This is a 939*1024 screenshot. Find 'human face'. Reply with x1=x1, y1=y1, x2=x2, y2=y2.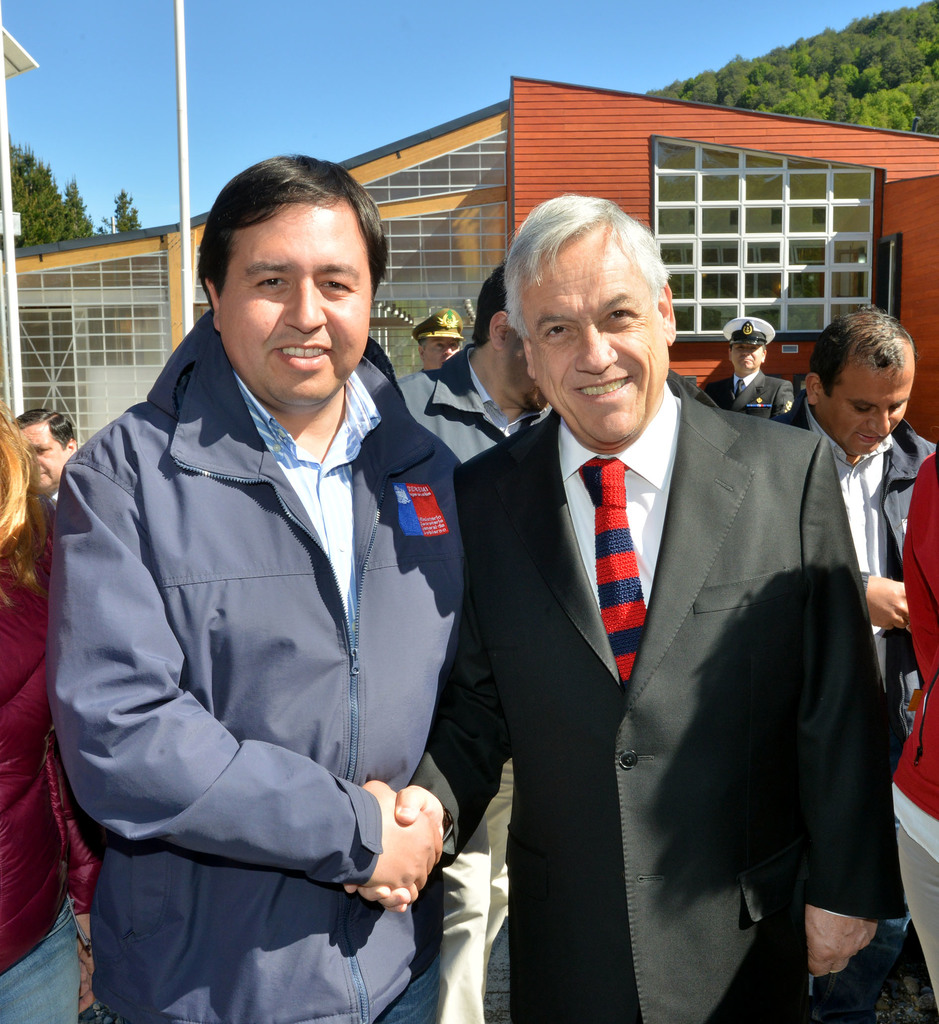
x1=227, y1=199, x2=370, y2=409.
